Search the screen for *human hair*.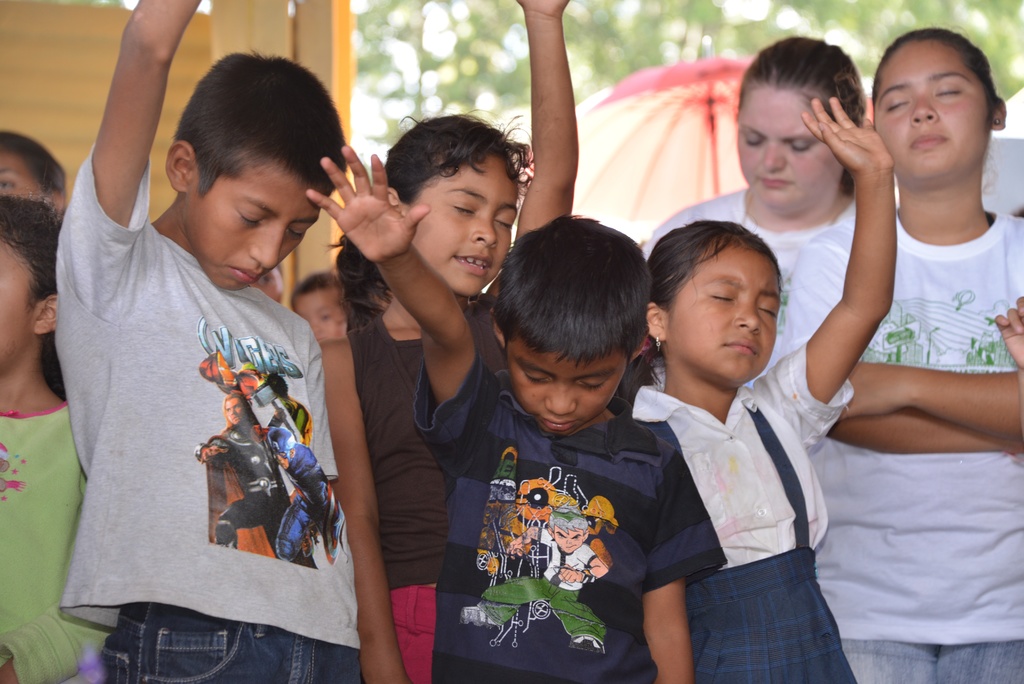
Found at [735, 33, 867, 199].
